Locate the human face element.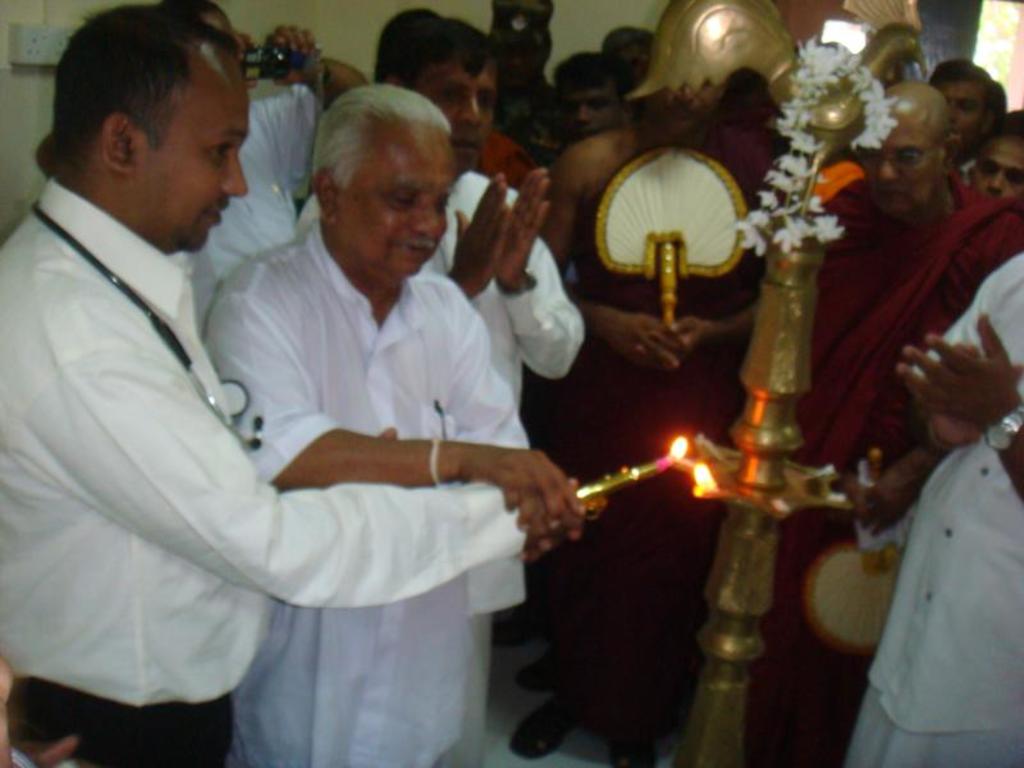
Element bbox: 860, 111, 940, 216.
